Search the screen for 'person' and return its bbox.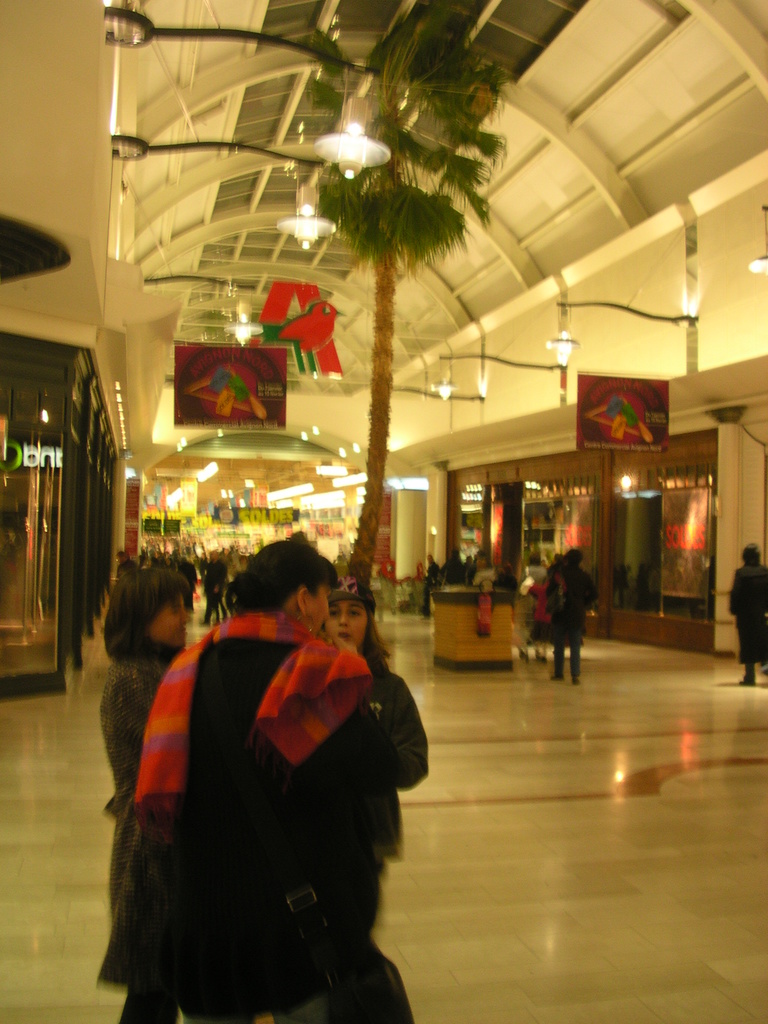
Found: pyautogui.locateOnScreen(724, 541, 767, 691).
